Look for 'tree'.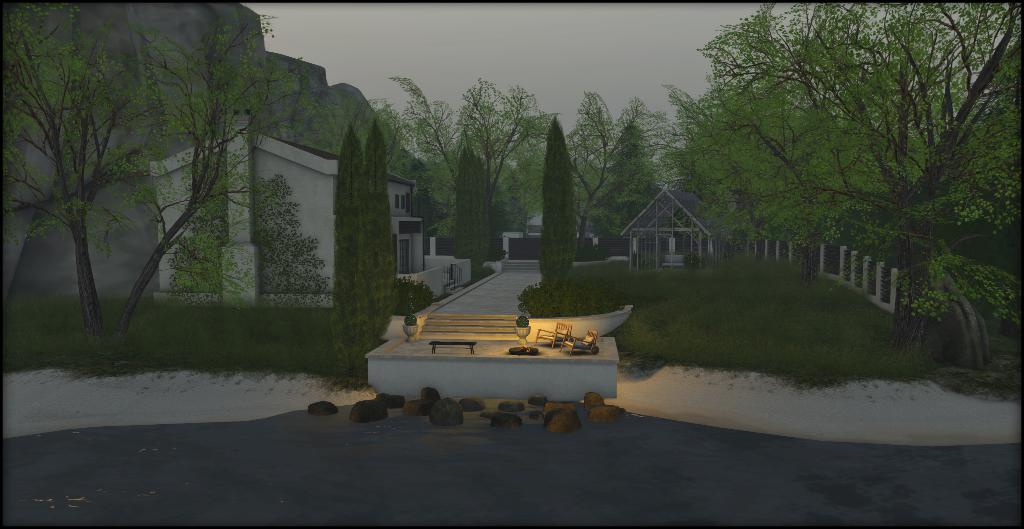
Found: Rect(358, 118, 395, 346).
